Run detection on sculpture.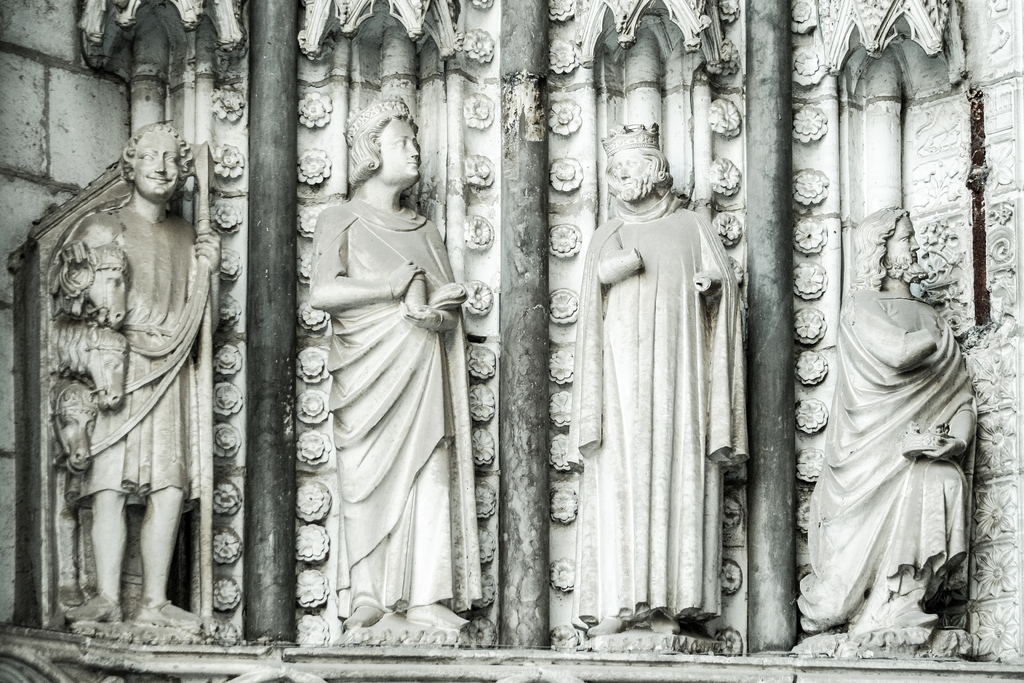
Result: <bbox>792, 304, 830, 335</bbox>.
